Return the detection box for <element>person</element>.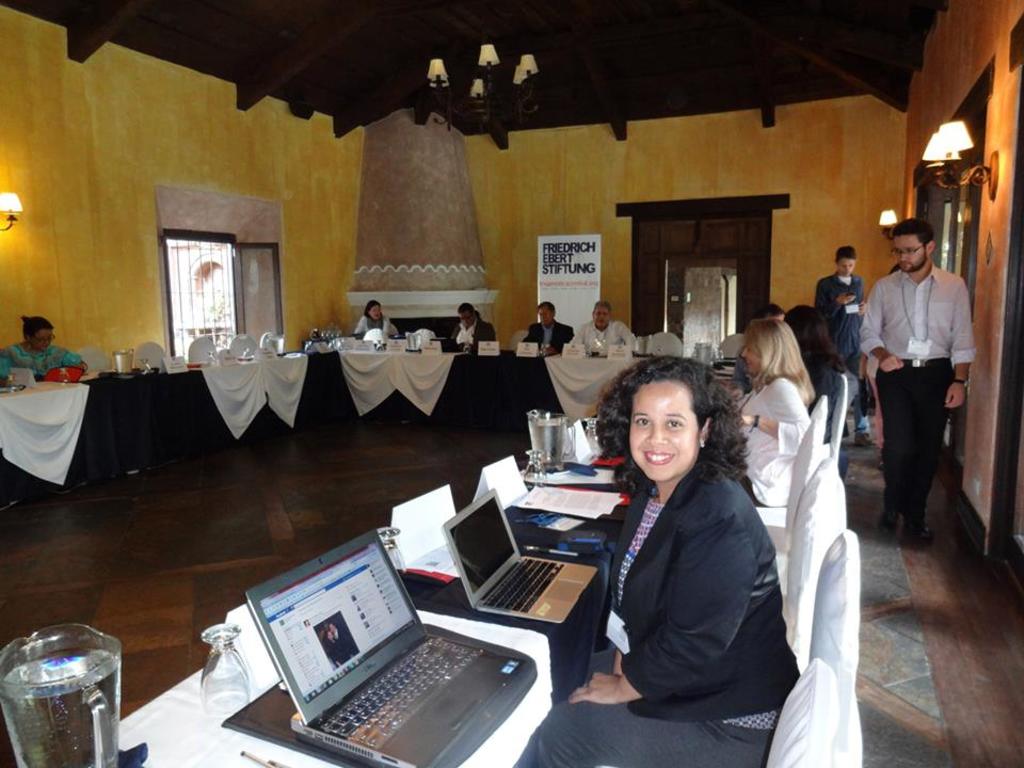
rect(355, 299, 399, 335).
